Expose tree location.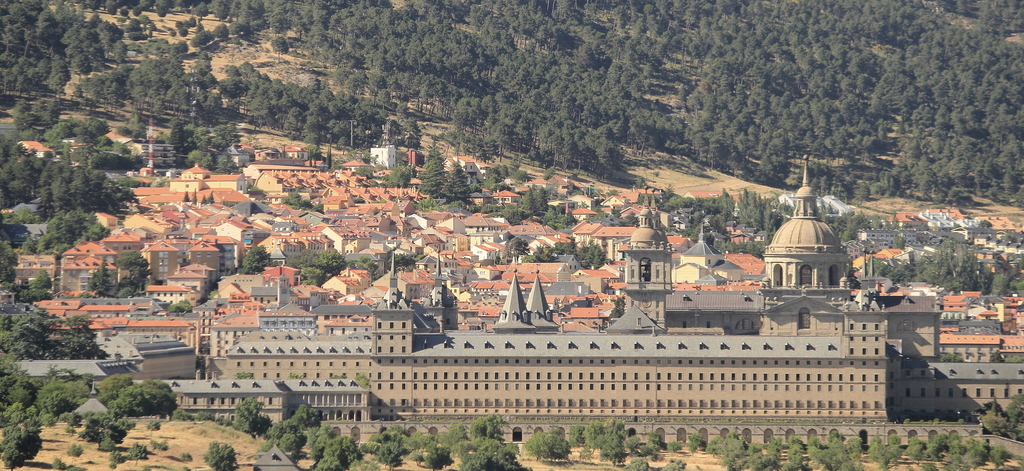
Exposed at {"x1": 38, "y1": 379, "x2": 73, "y2": 418}.
